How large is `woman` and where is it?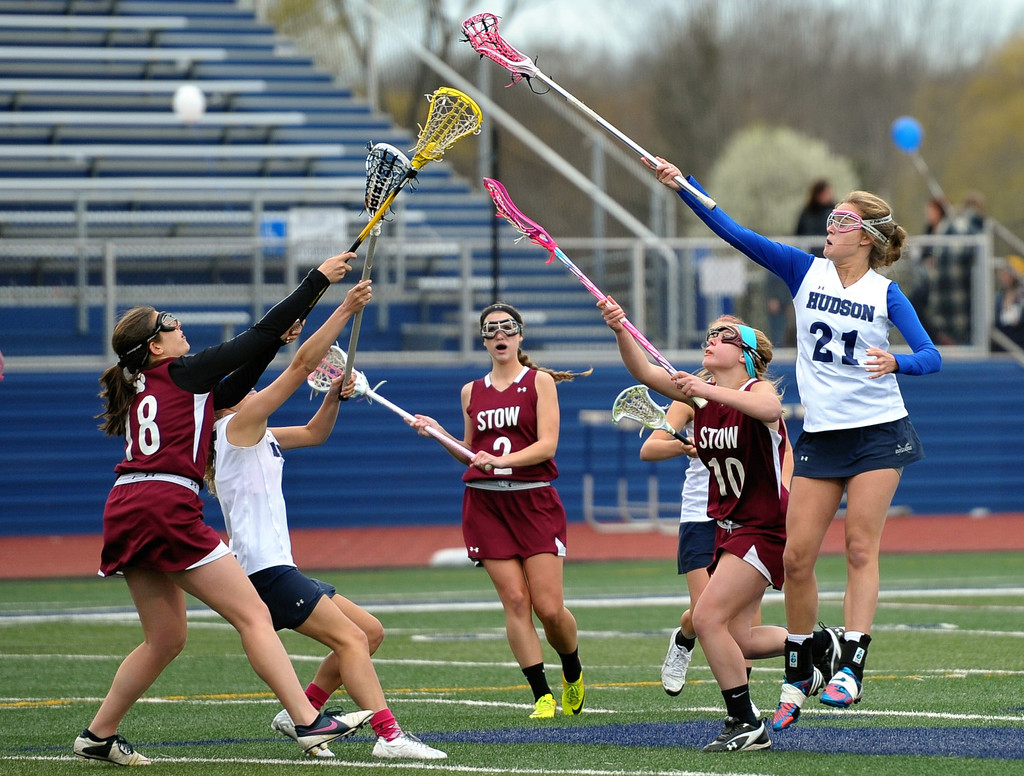
Bounding box: (771, 171, 955, 697).
